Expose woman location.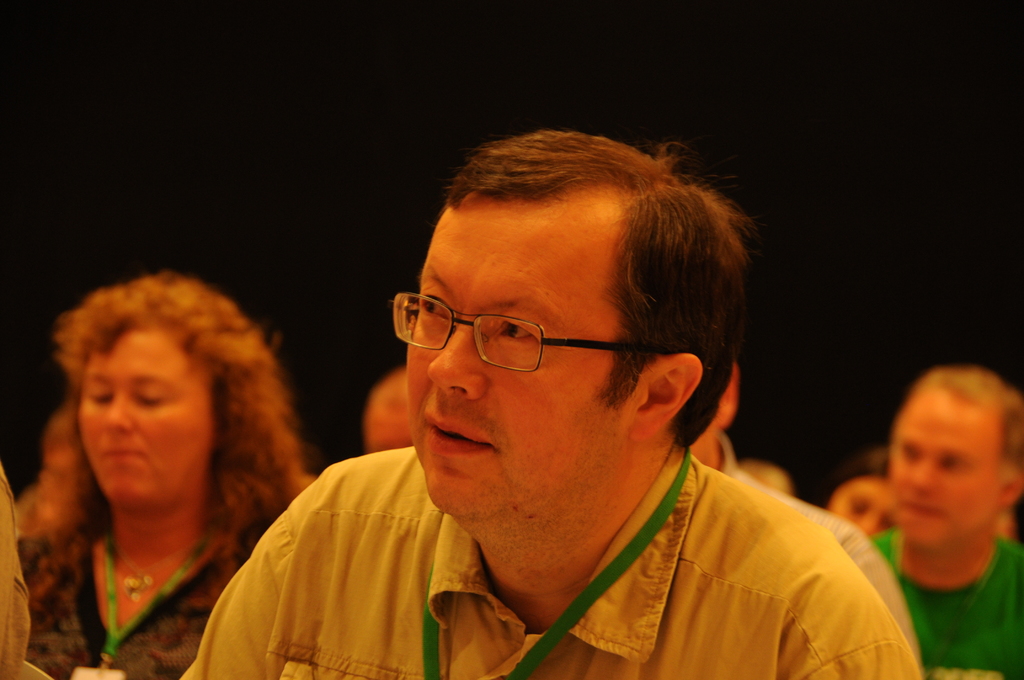
Exposed at region(20, 268, 326, 679).
